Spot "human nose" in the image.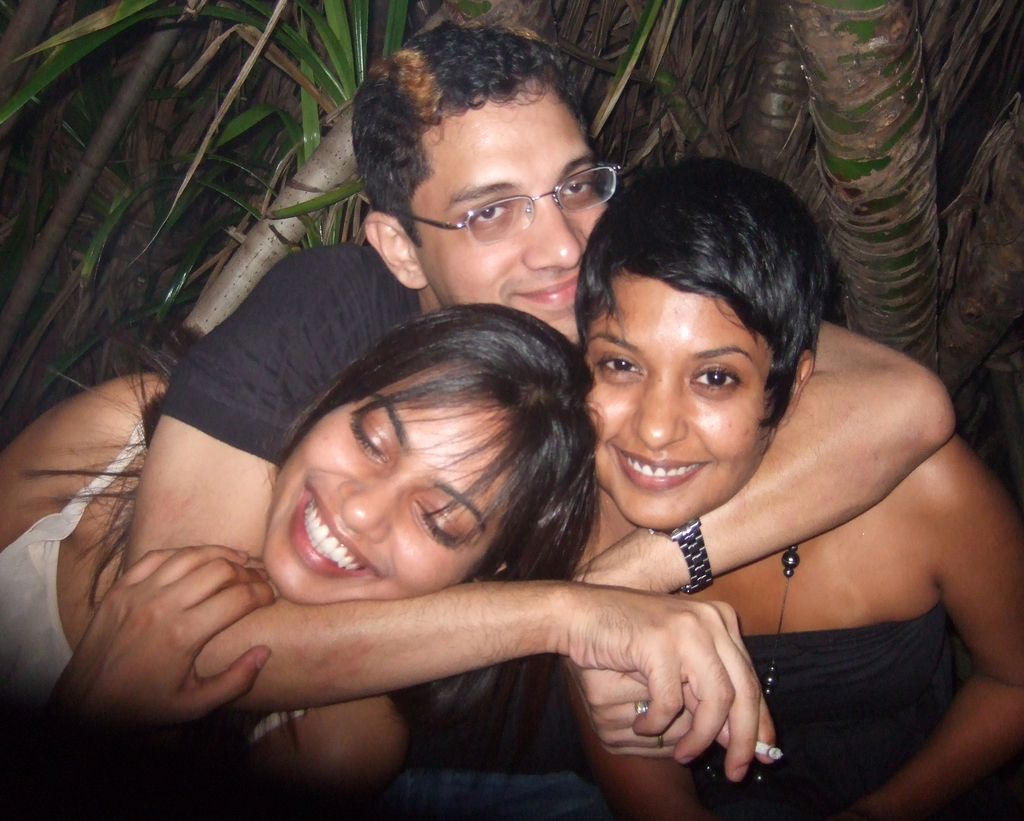
"human nose" found at 631, 375, 689, 450.
